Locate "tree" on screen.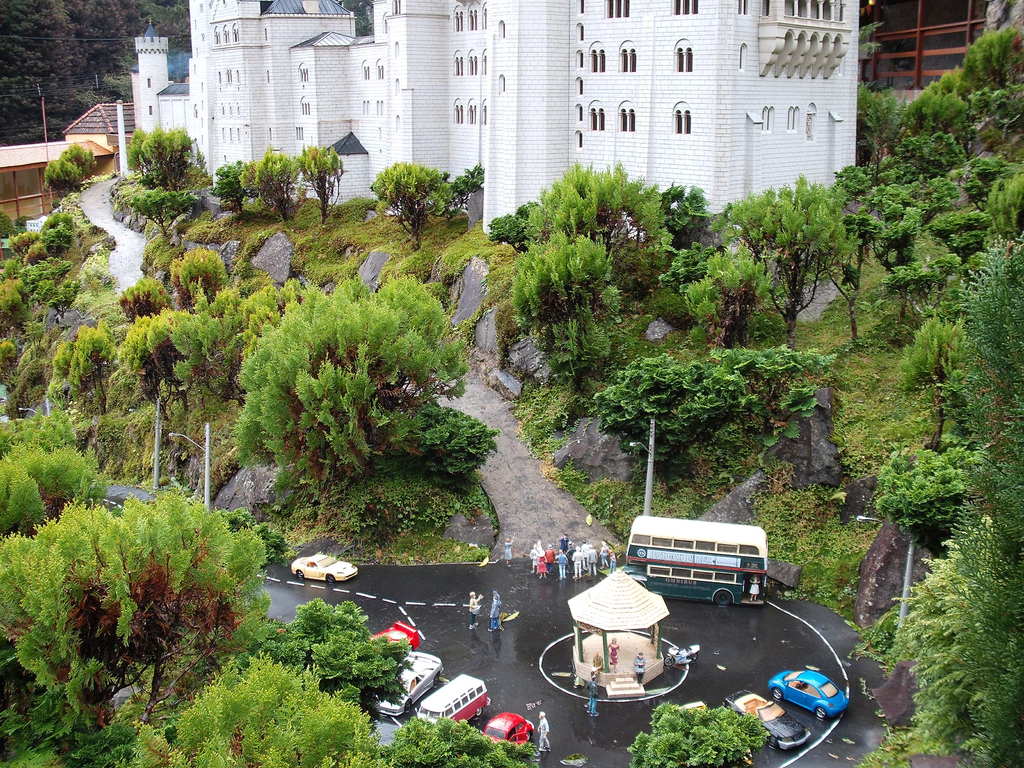
On screen at [x1=652, y1=239, x2=771, y2=347].
